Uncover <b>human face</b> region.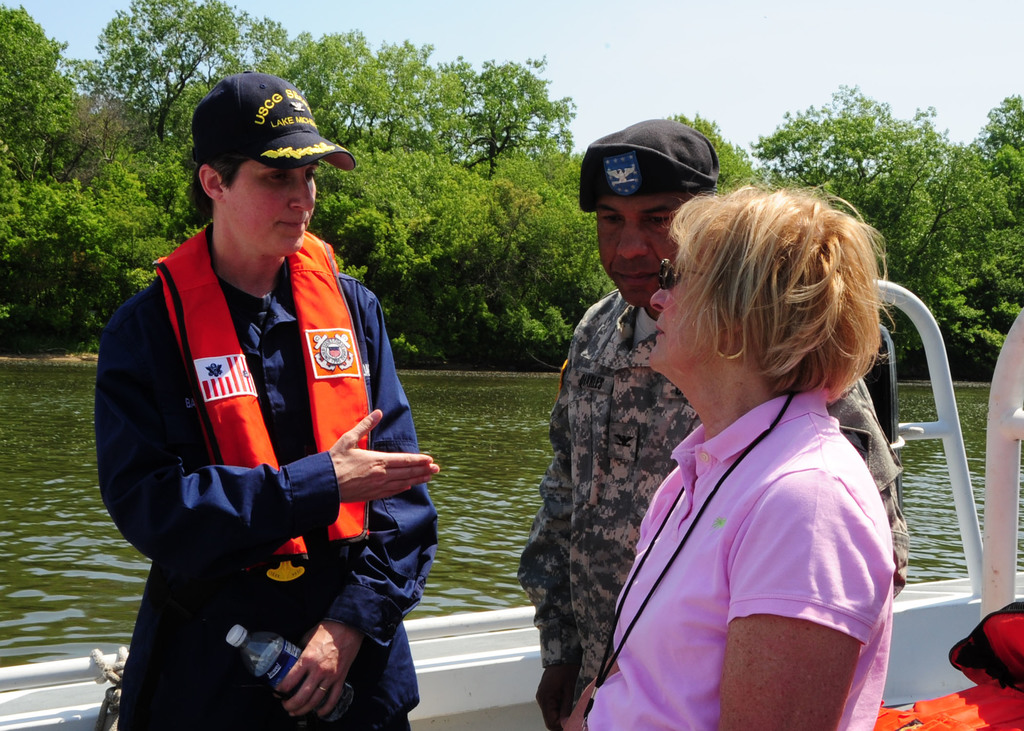
Uncovered: BBox(598, 195, 685, 308).
